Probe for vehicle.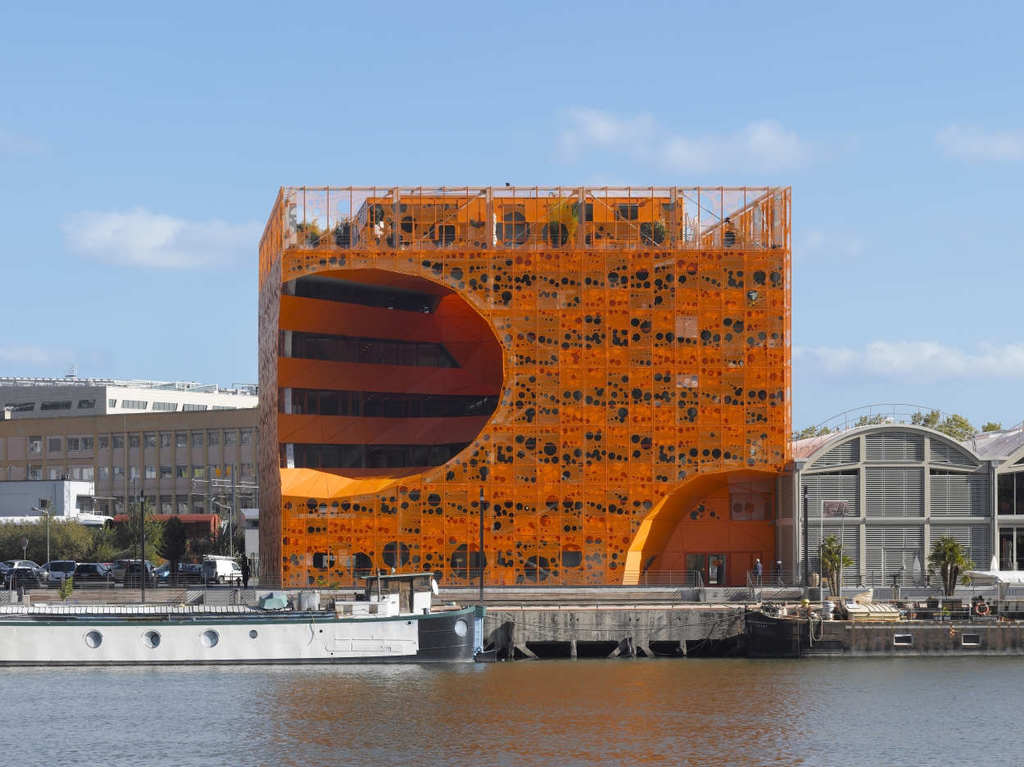
Probe result: bbox=(158, 559, 194, 582).
